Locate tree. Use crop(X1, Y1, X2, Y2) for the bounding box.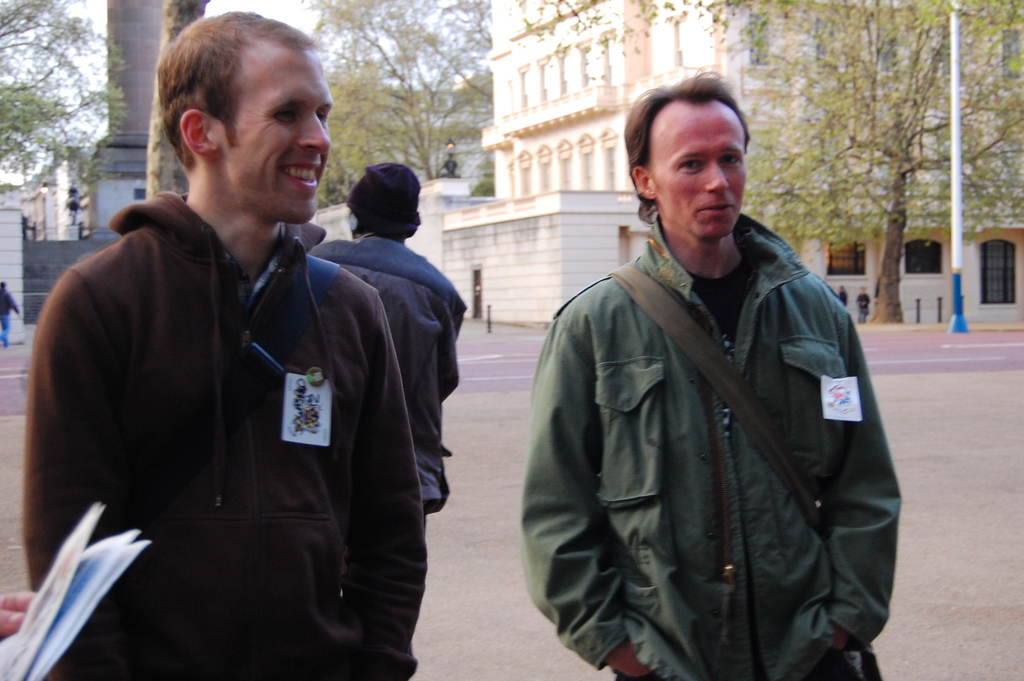
crop(6, 1, 102, 233).
